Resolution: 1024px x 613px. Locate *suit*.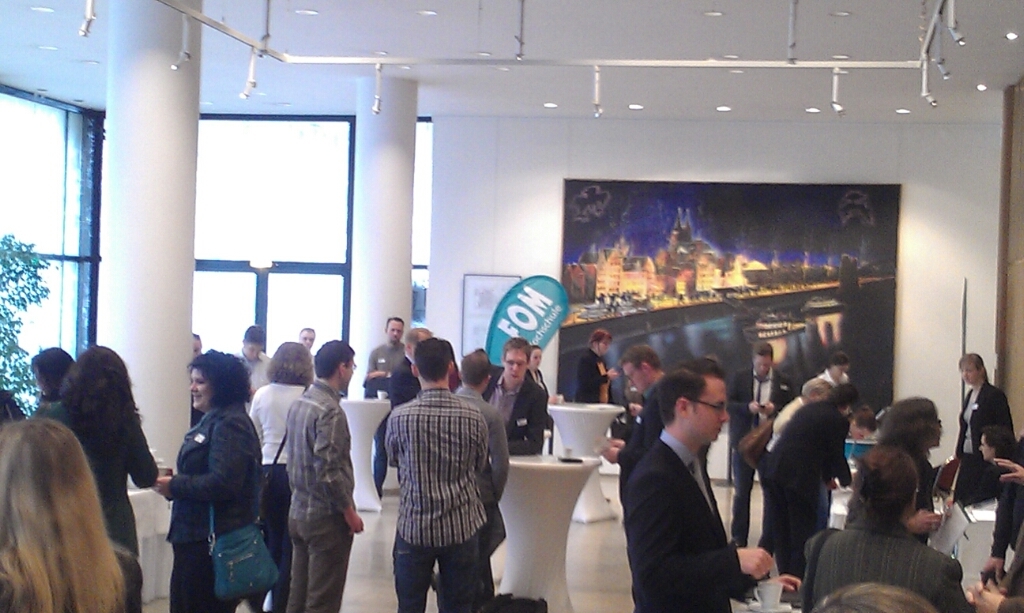
795 512 974 612.
